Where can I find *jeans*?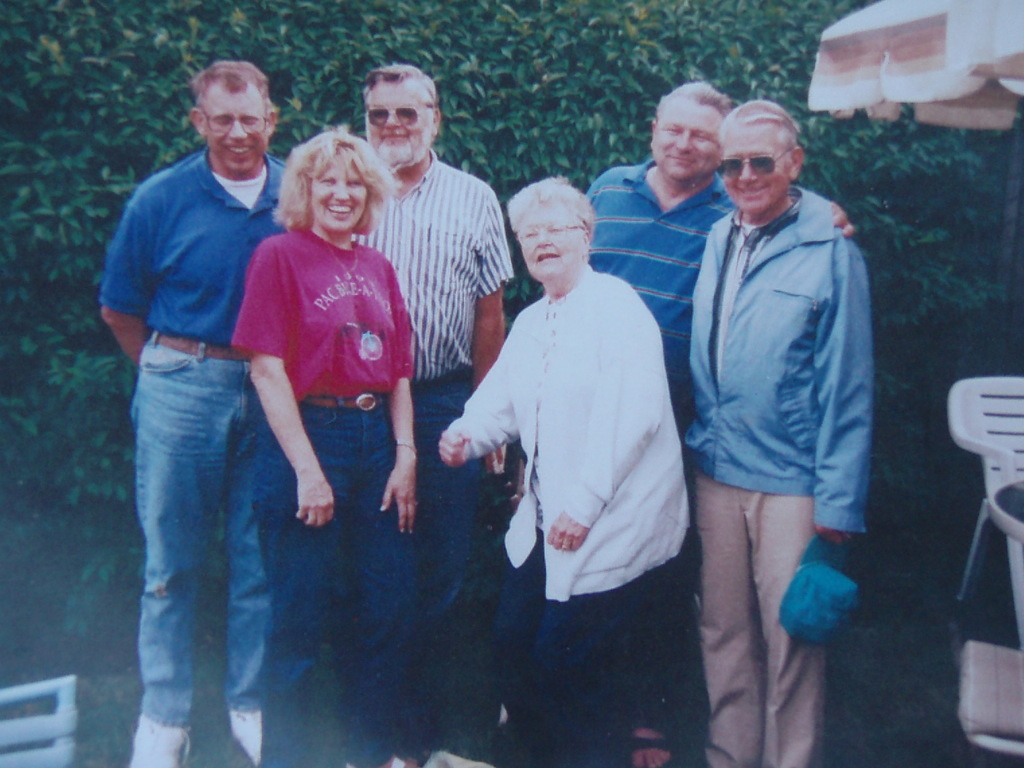
You can find it at [left=122, top=325, right=269, bottom=728].
